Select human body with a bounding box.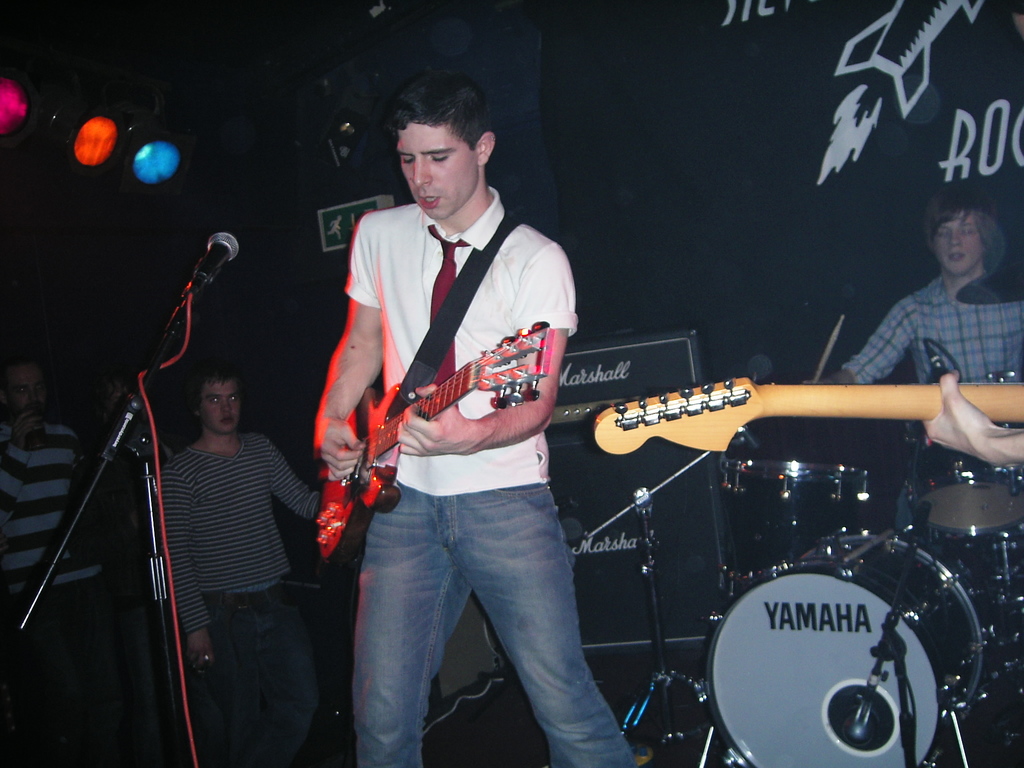
296:48:577:744.
